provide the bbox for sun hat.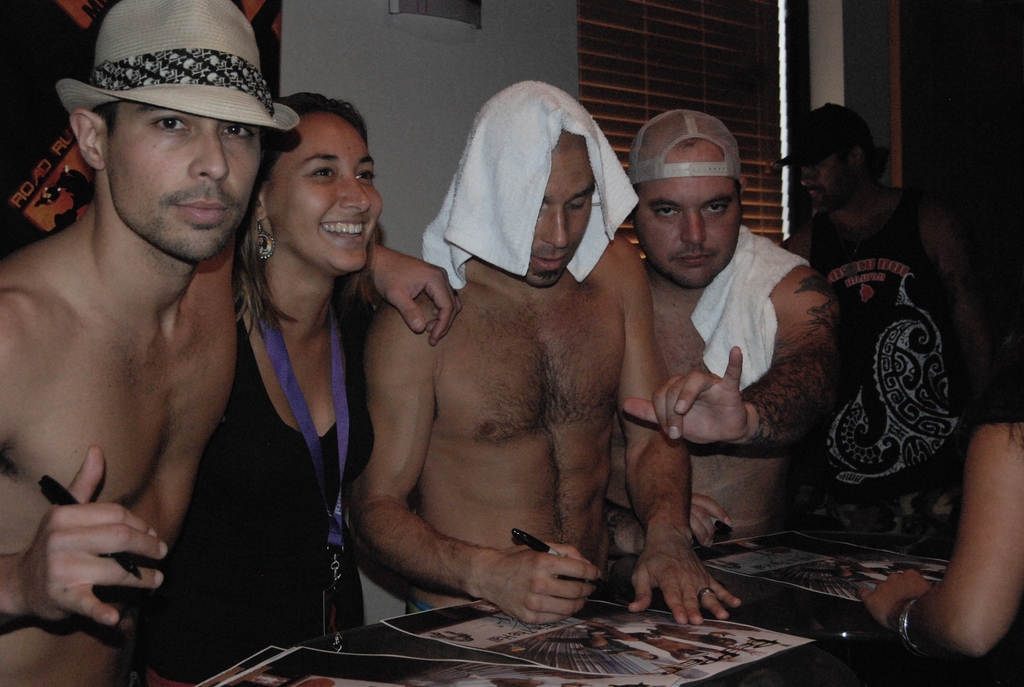
select_region(627, 102, 748, 196).
